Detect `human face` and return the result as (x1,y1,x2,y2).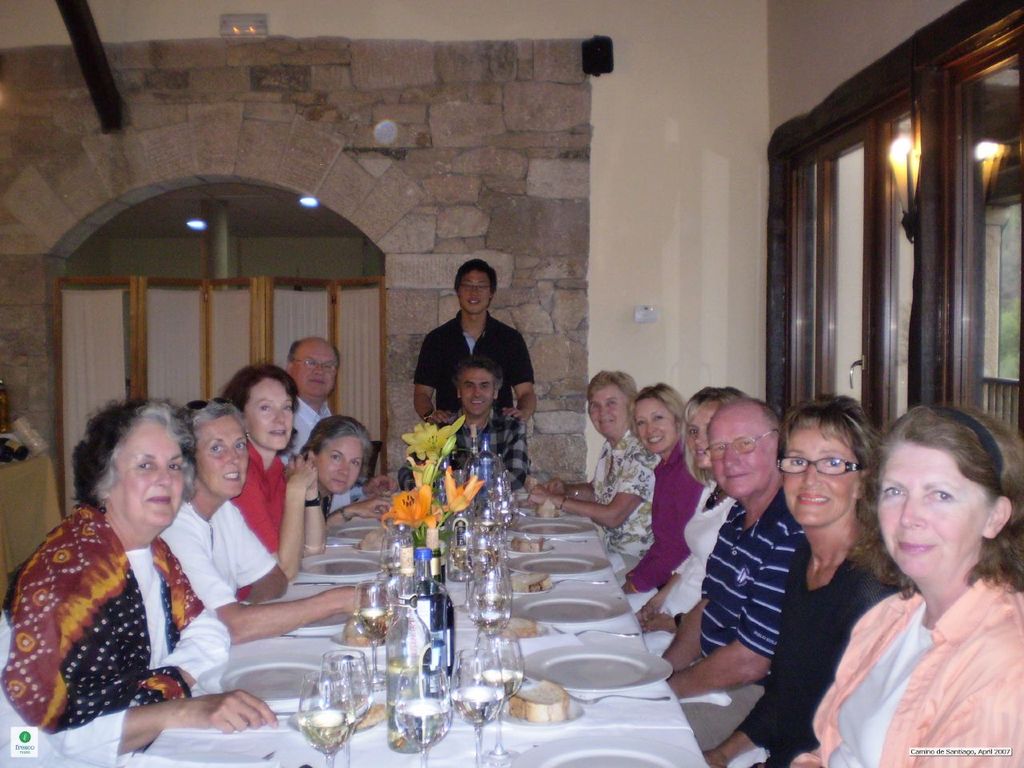
(877,438,993,578).
